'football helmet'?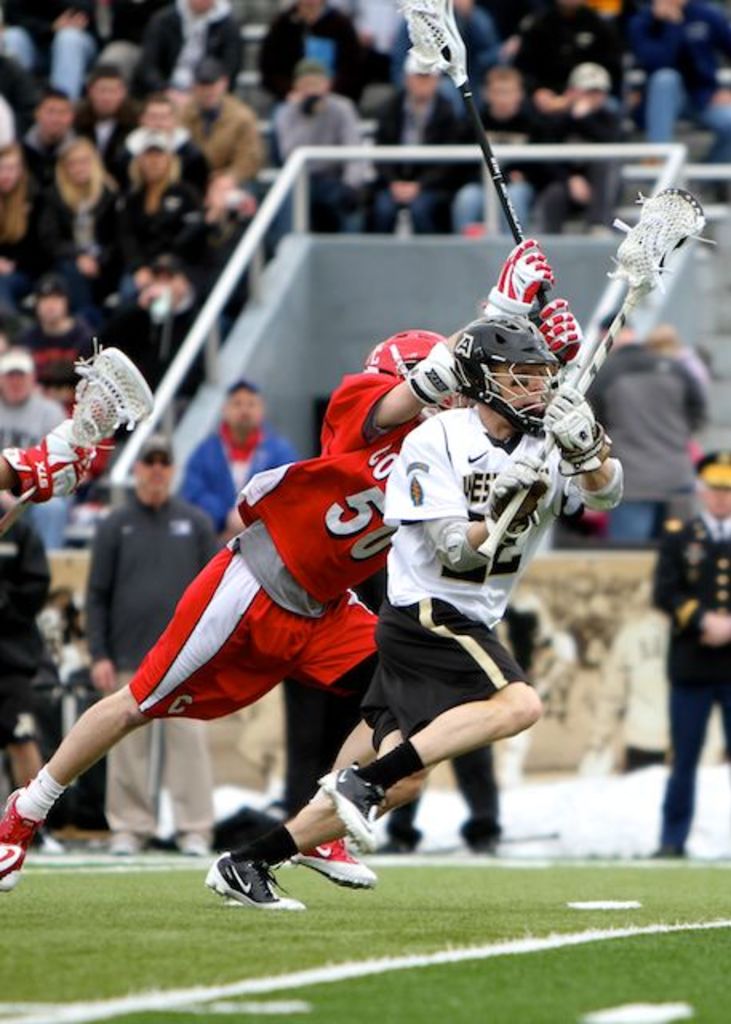
443/309/549/434
